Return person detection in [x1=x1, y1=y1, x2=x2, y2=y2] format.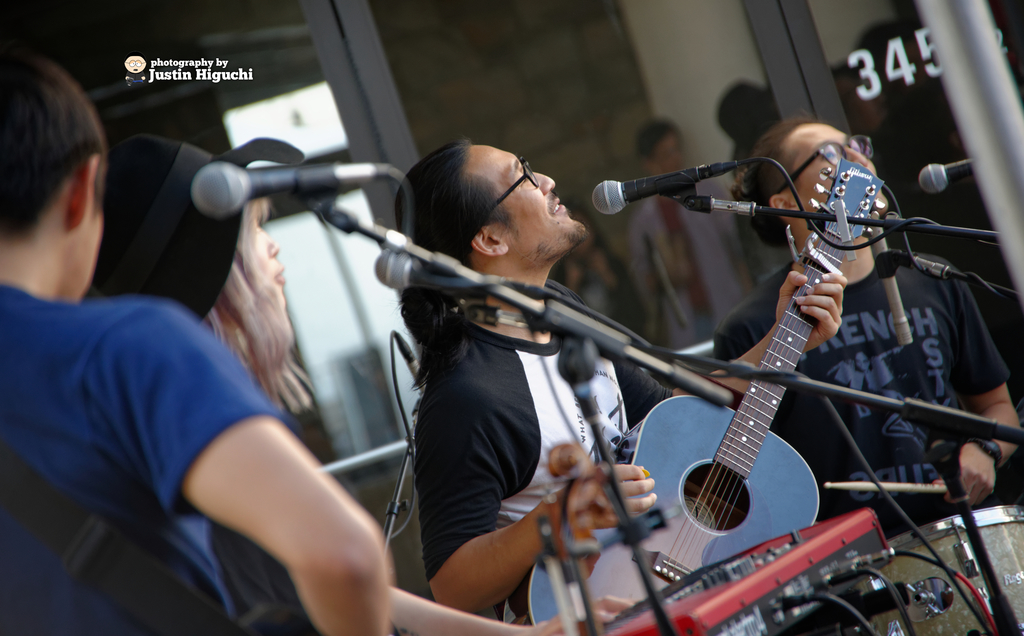
[x1=752, y1=121, x2=1020, y2=510].
